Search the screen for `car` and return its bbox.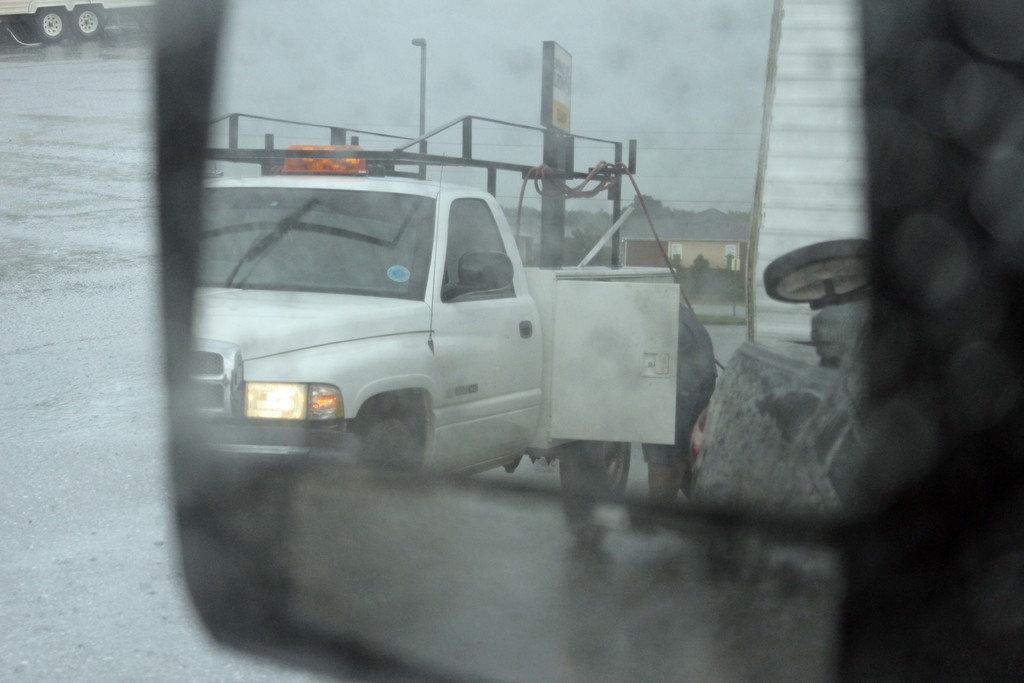
Found: x1=131 y1=105 x2=726 y2=539.
